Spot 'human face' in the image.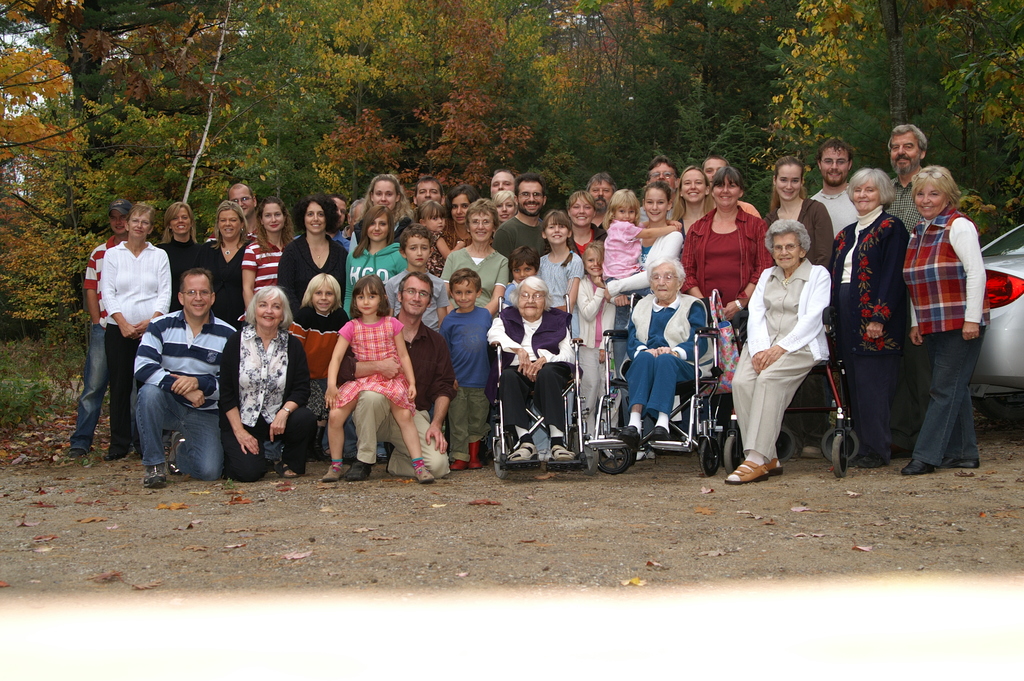
'human face' found at box(584, 250, 602, 274).
